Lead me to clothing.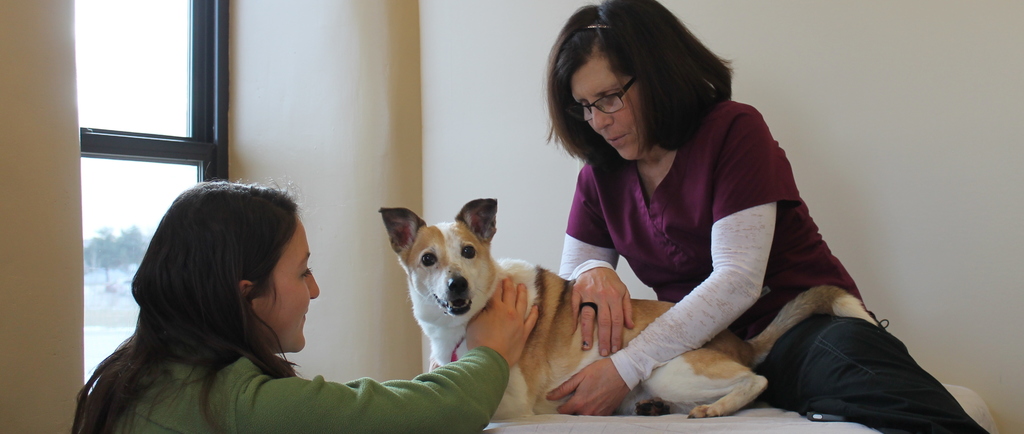
Lead to [435, 63, 915, 407].
